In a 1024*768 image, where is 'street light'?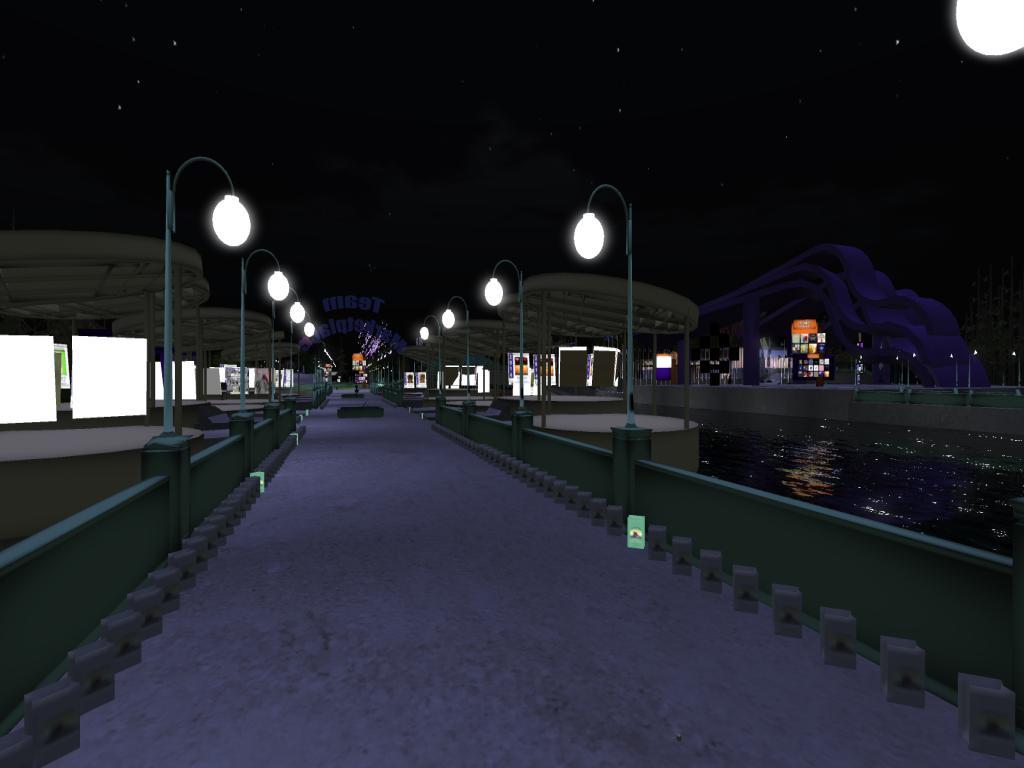
Rect(968, 350, 979, 387).
